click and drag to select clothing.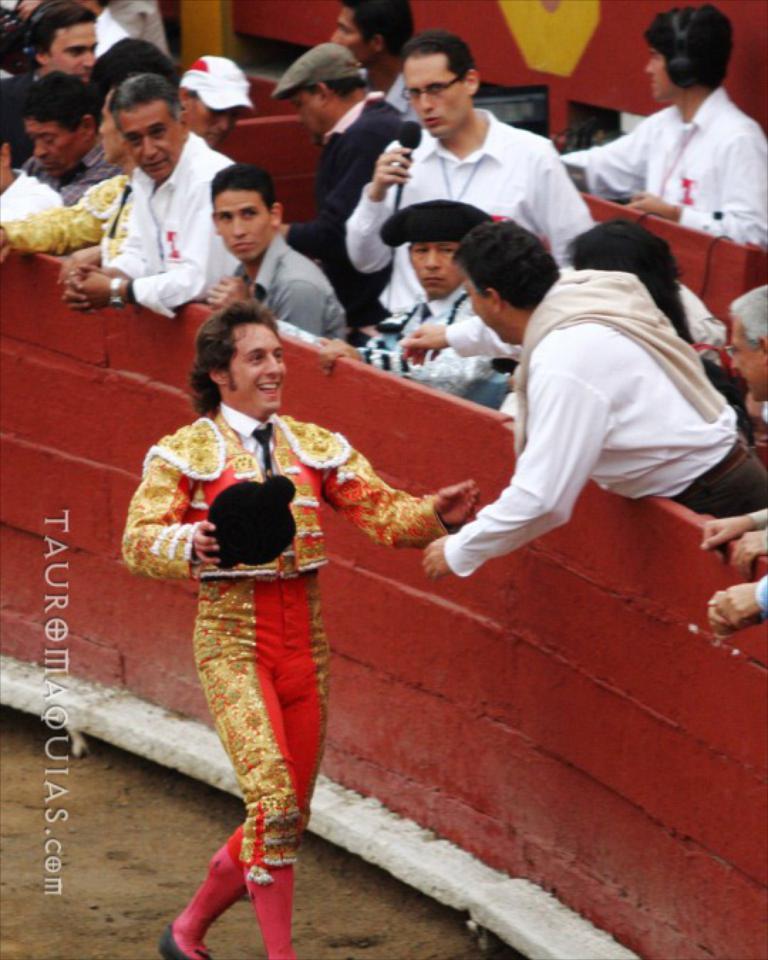
Selection: (x1=23, y1=141, x2=115, y2=212).
